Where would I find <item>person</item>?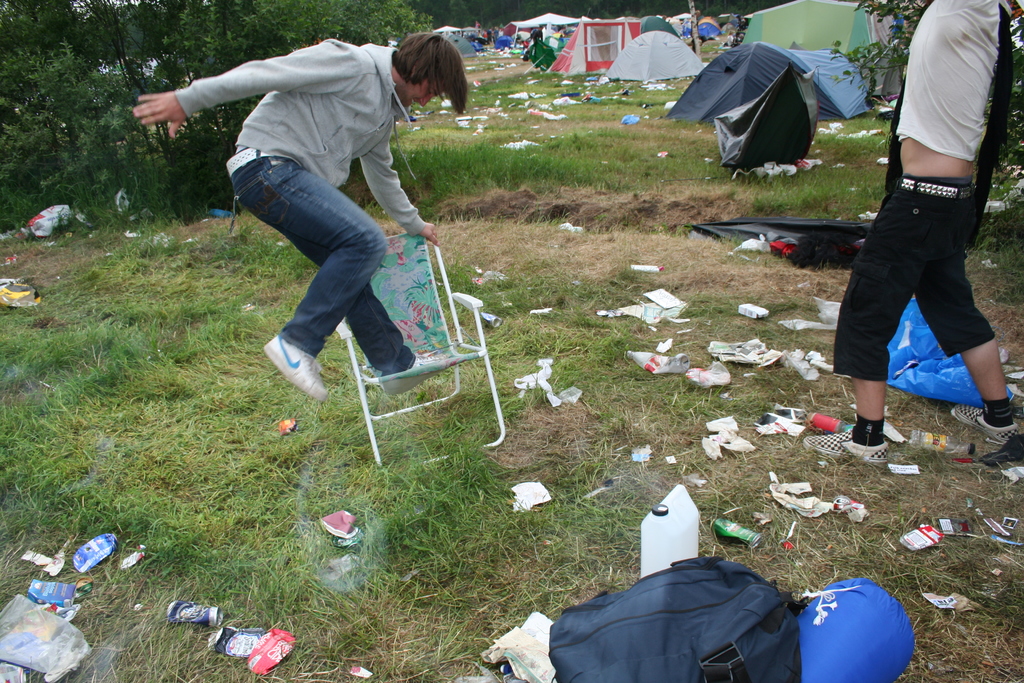
At (x1=152, y1=6, x2=470, y2=402).
